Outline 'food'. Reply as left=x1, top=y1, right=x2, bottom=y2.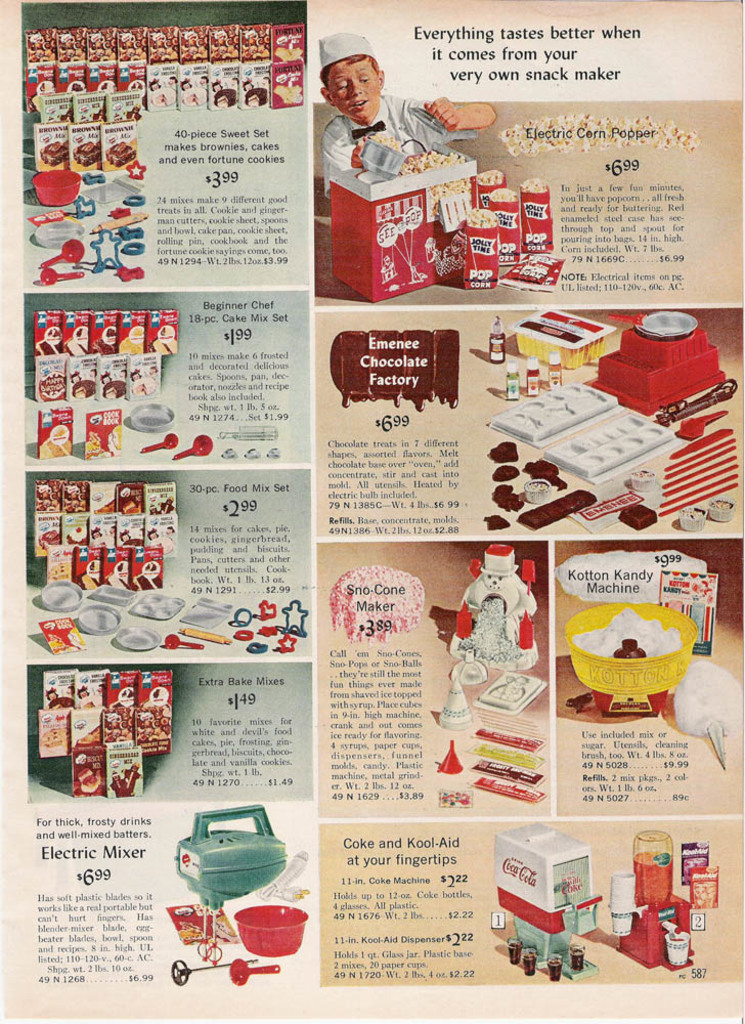
left=494, top=464, right=521, bottom=482.
